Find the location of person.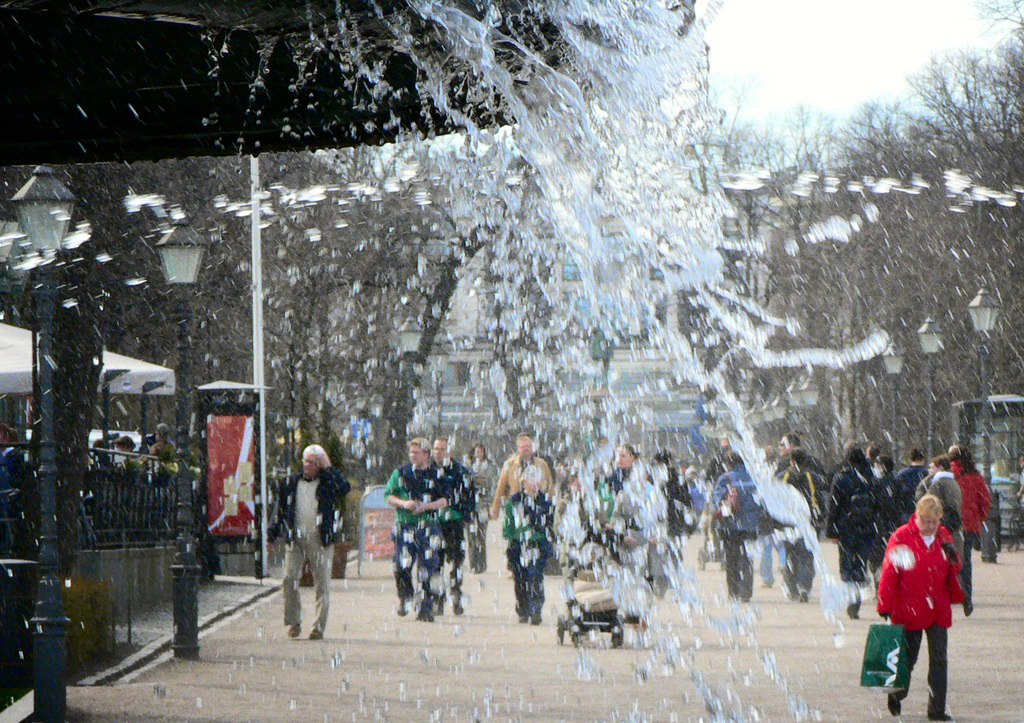
Location: {"left": 382, "top": 434, "right": 440, "bottom": 623}.
